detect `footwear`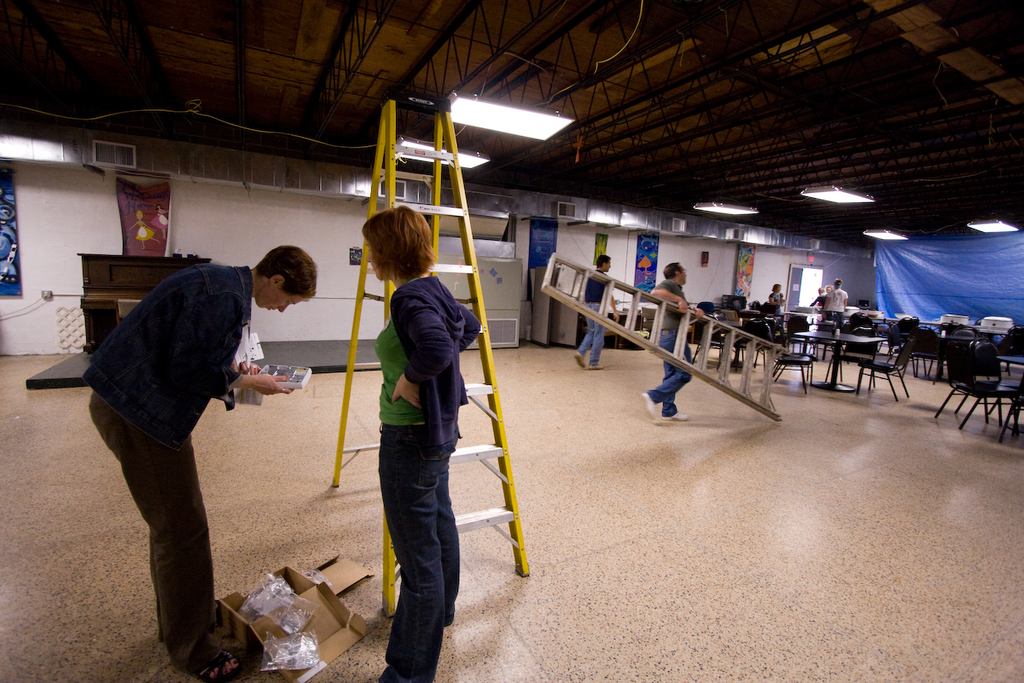
573, 352, 585, 369
